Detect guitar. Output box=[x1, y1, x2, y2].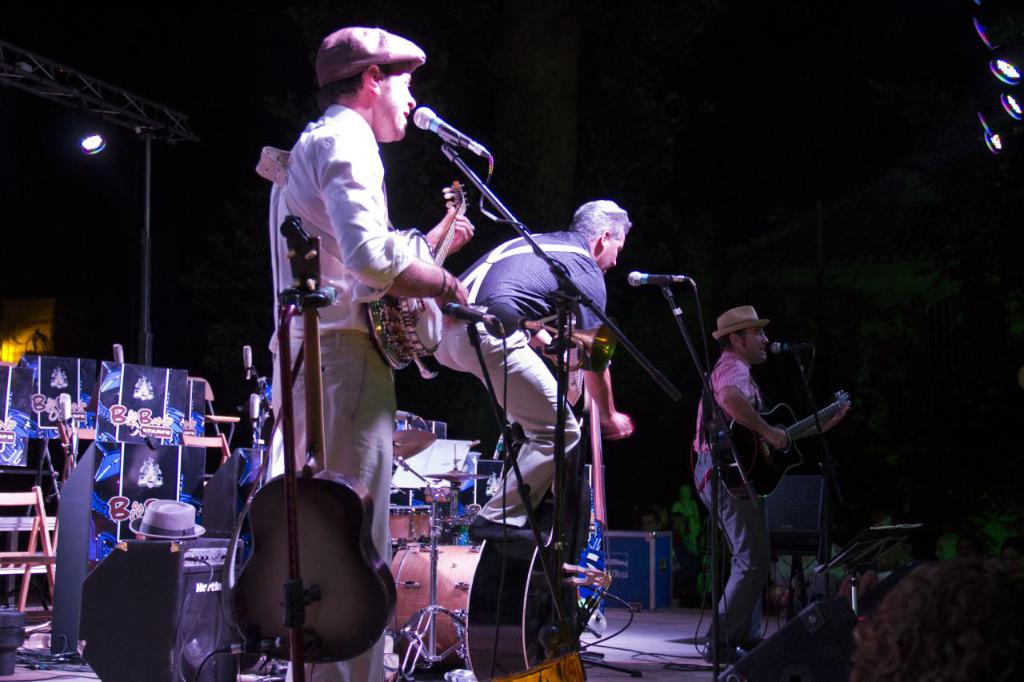
box=[225, 212, 400, 664].
